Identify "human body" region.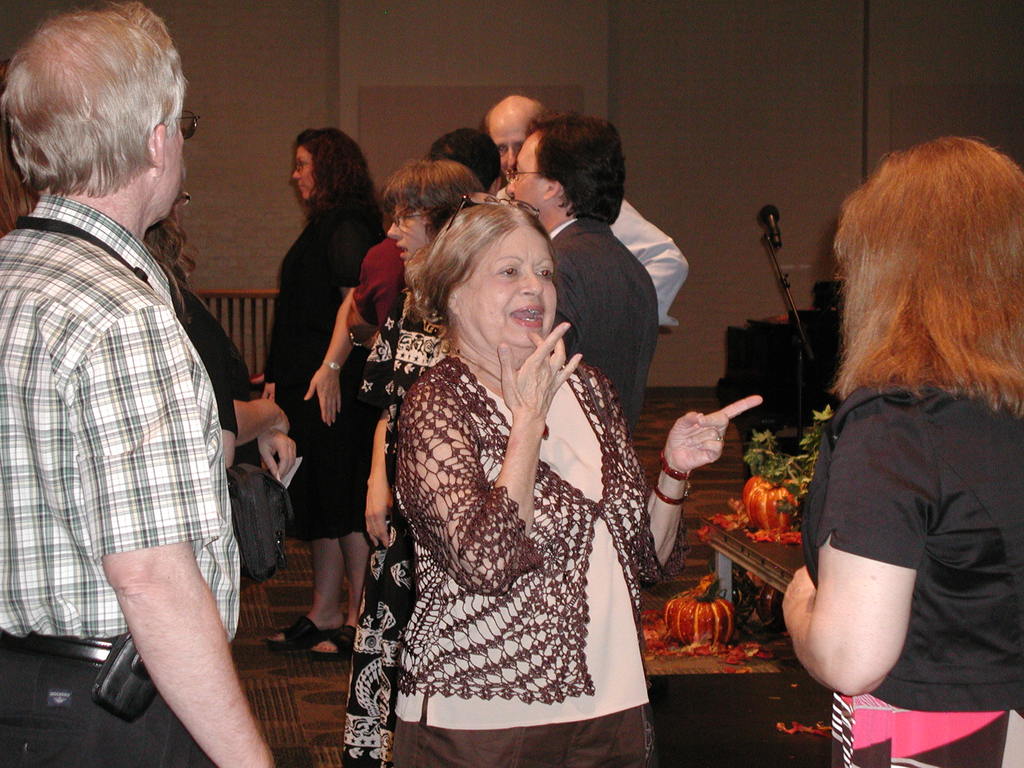
Region: select_region(619, 201, 686, 320).
